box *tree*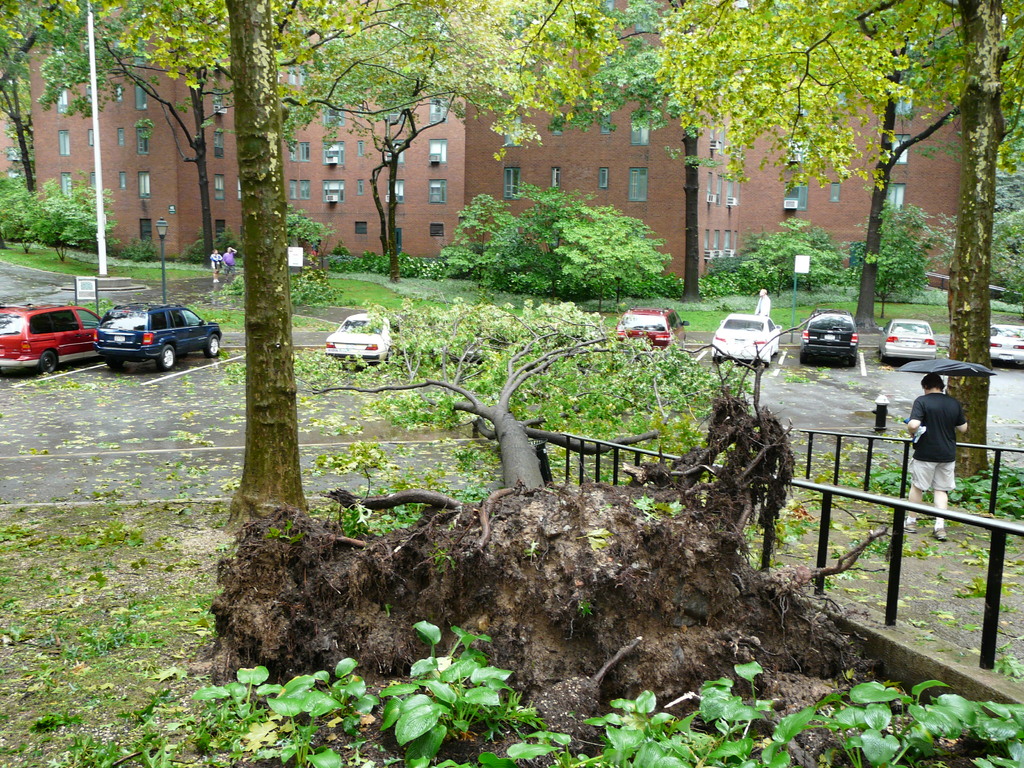
pyautogui.locateOnScreen(1, 167, 55, 254)
